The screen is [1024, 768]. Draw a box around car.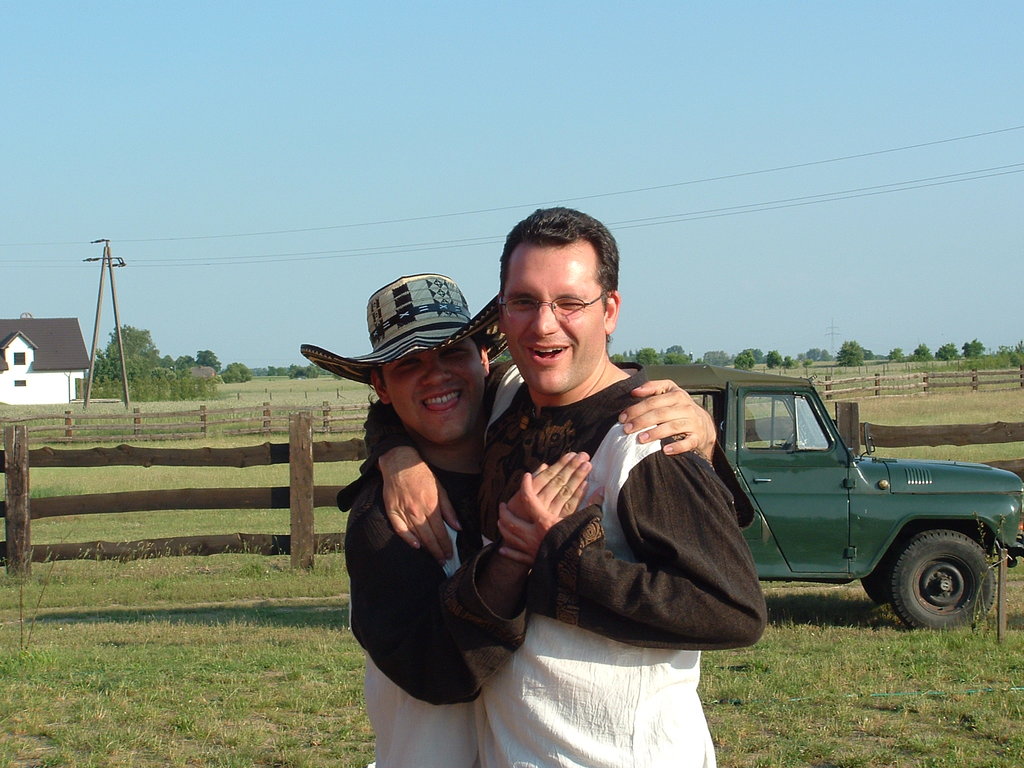
x1=675, y1=372, x2=1020, y2=636.
